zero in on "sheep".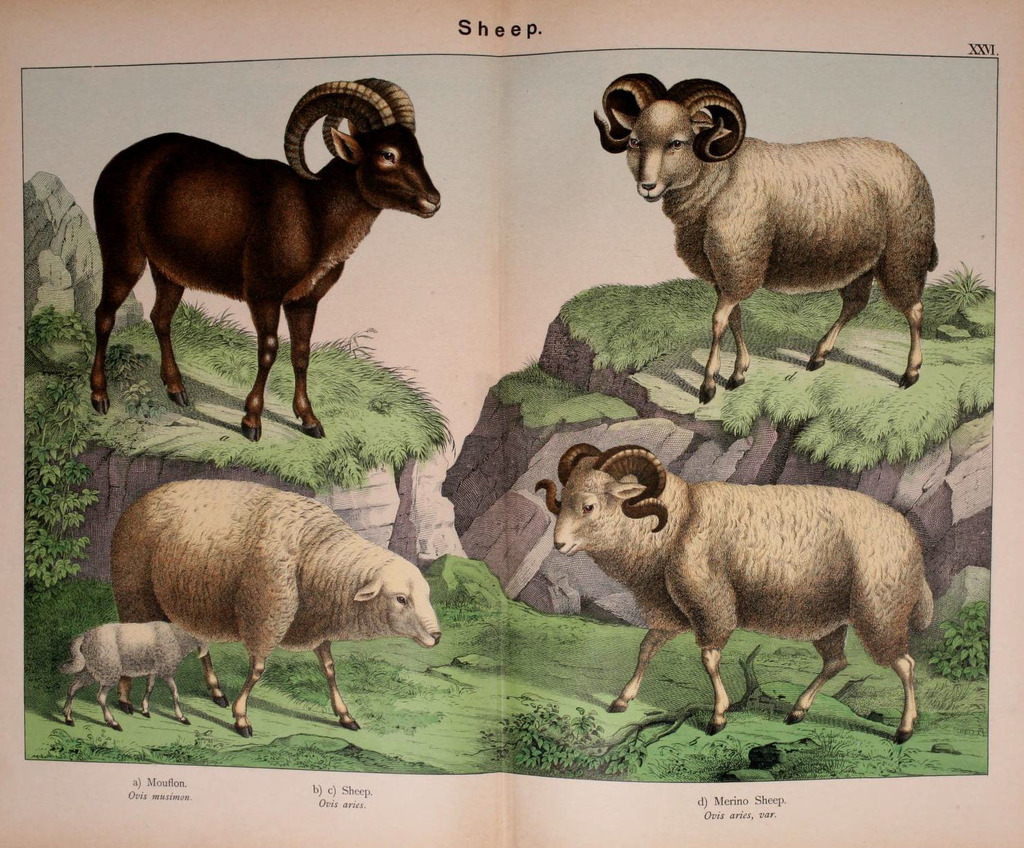
Zeroed in: 116 475 454 732.
